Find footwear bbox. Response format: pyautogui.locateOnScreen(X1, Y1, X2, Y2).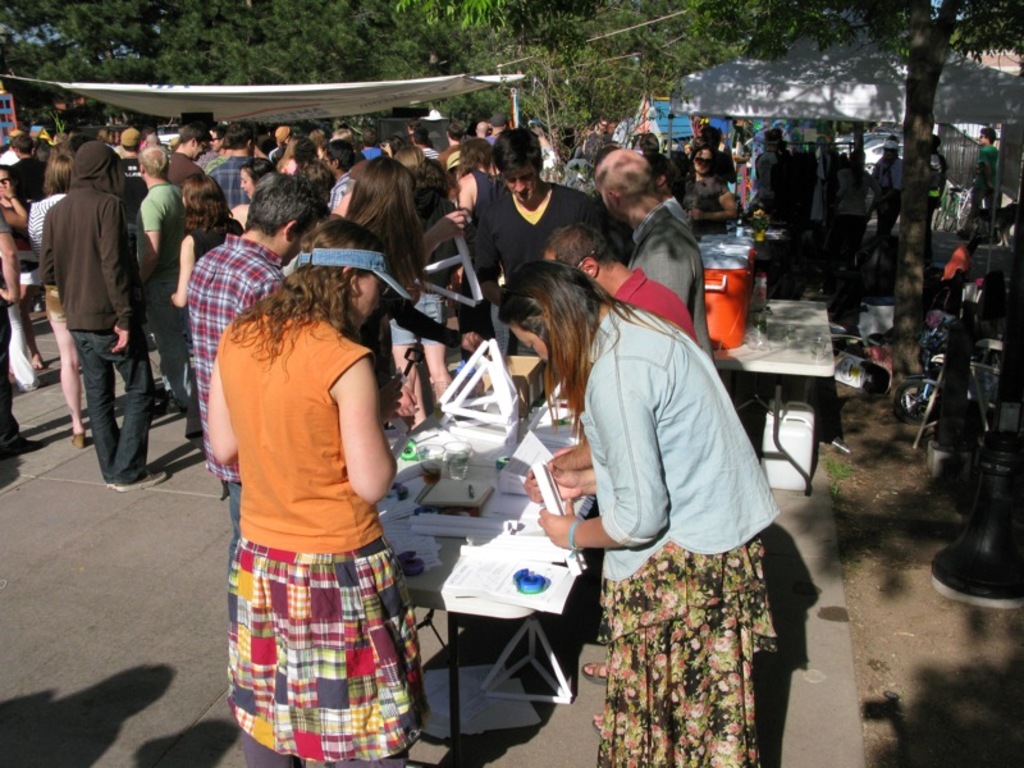
pyautogui.locateOnScreen(32, 301, 47, 314).
